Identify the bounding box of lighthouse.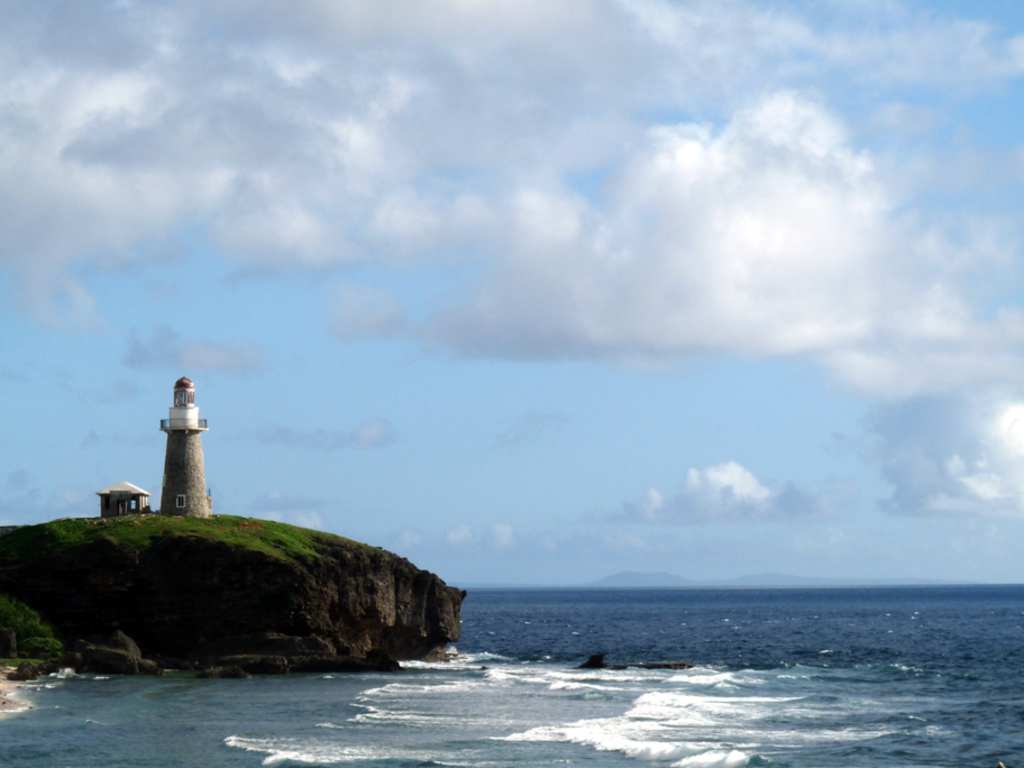
l=157, t=374, r=209, b=518.
